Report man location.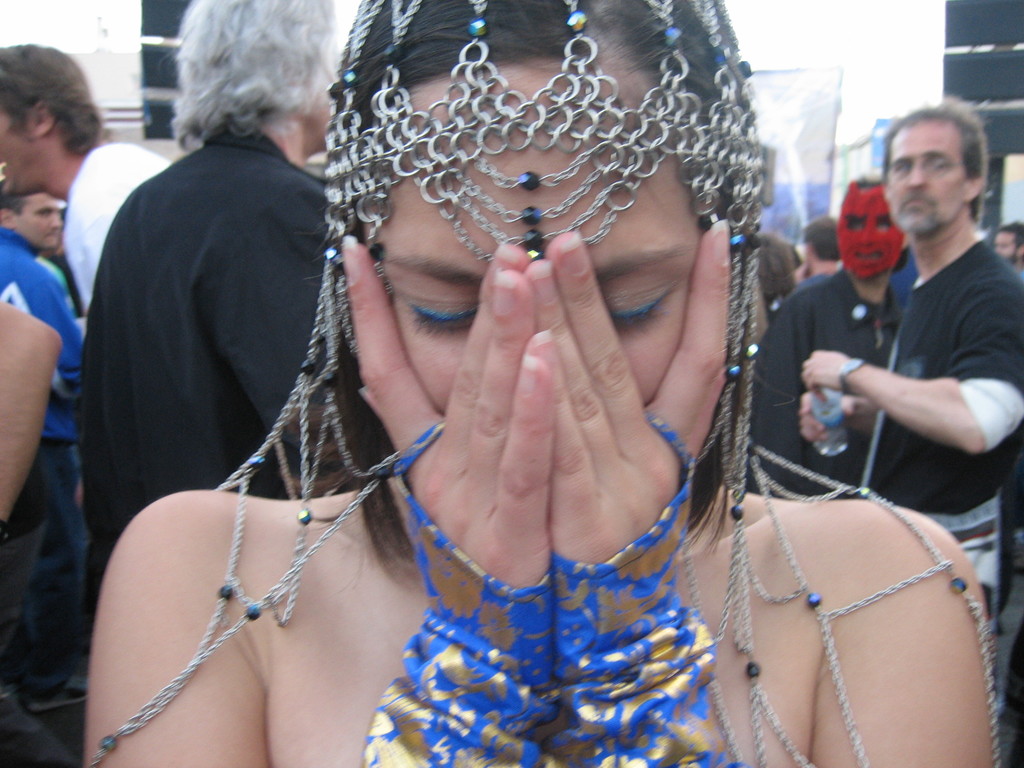
Report: Rect(0, 36, 169, 315).
